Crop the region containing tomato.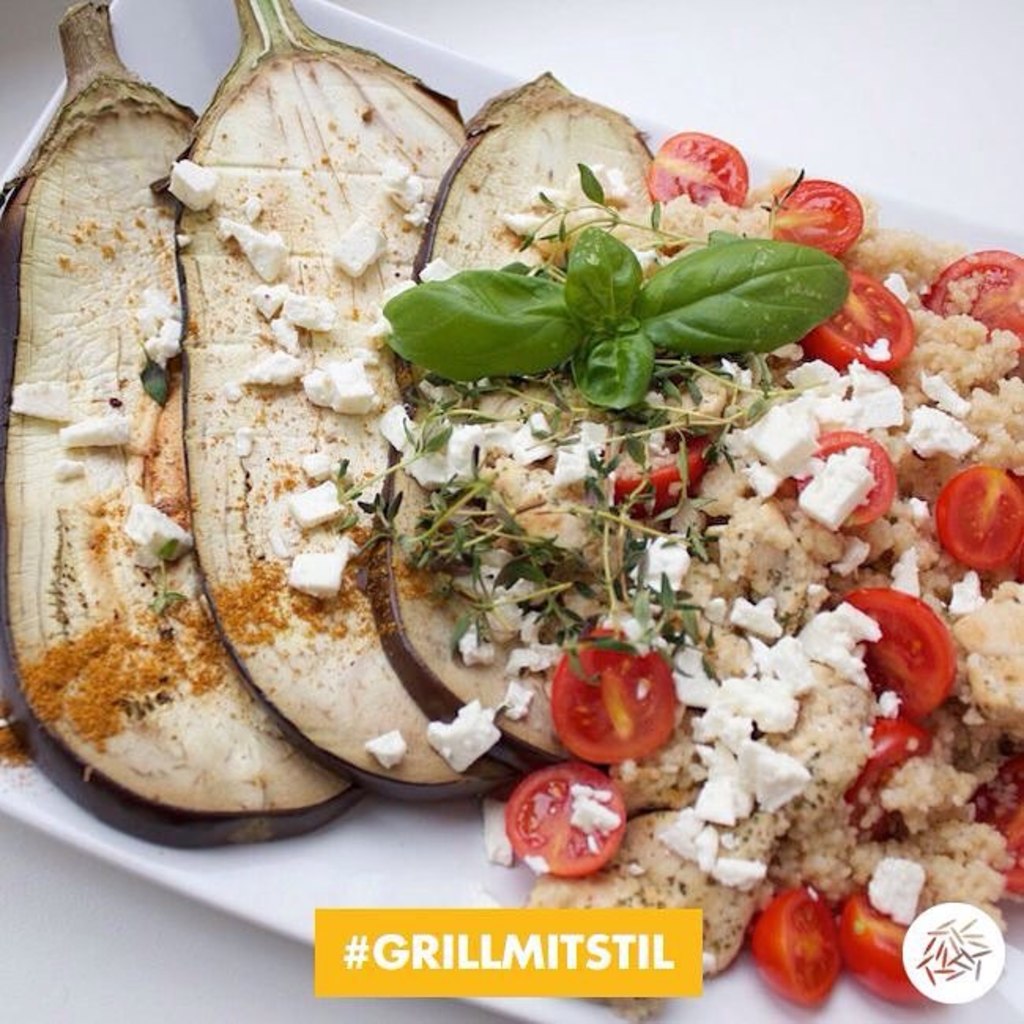
Crop region: {"left": 843, "top": 893, "right": 928, "bottom": 997}.
